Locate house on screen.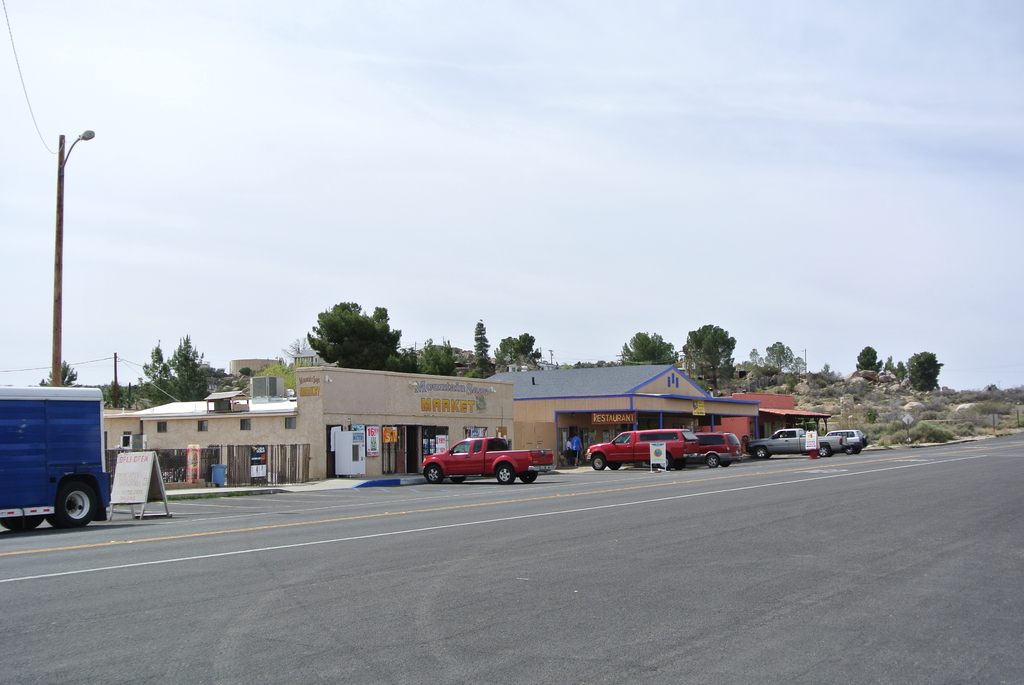
On screen at (left=100, top=361, right=520, bottom=491).
